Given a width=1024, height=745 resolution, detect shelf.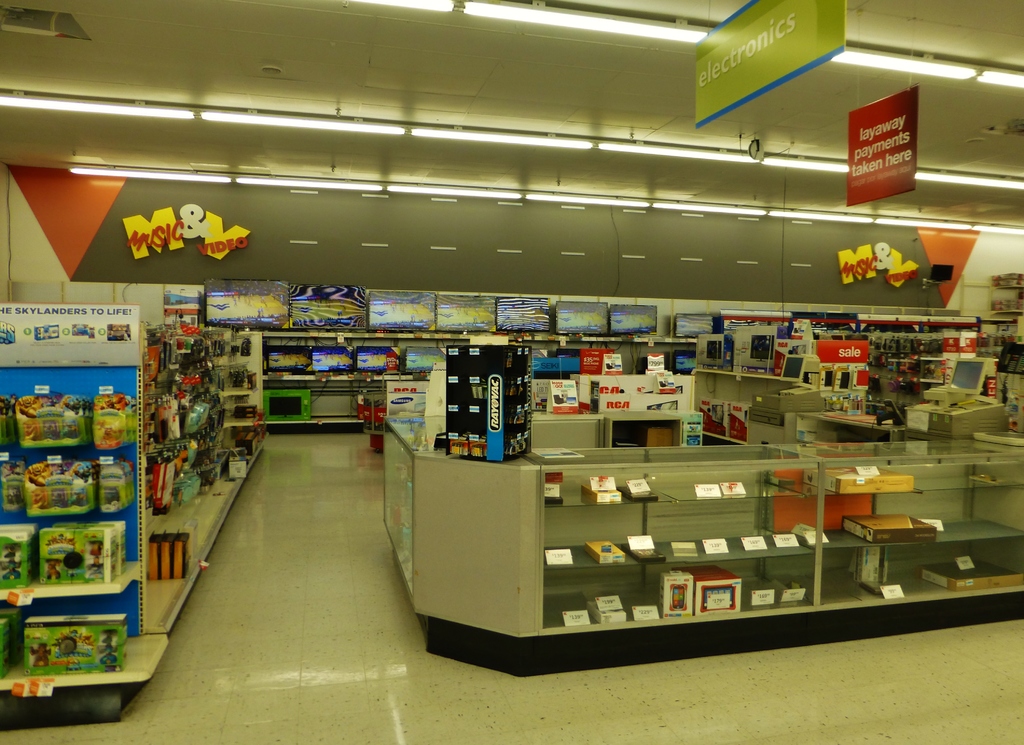
{"left": 541, "top": 577, "right": 815, "bottom": 630}.
